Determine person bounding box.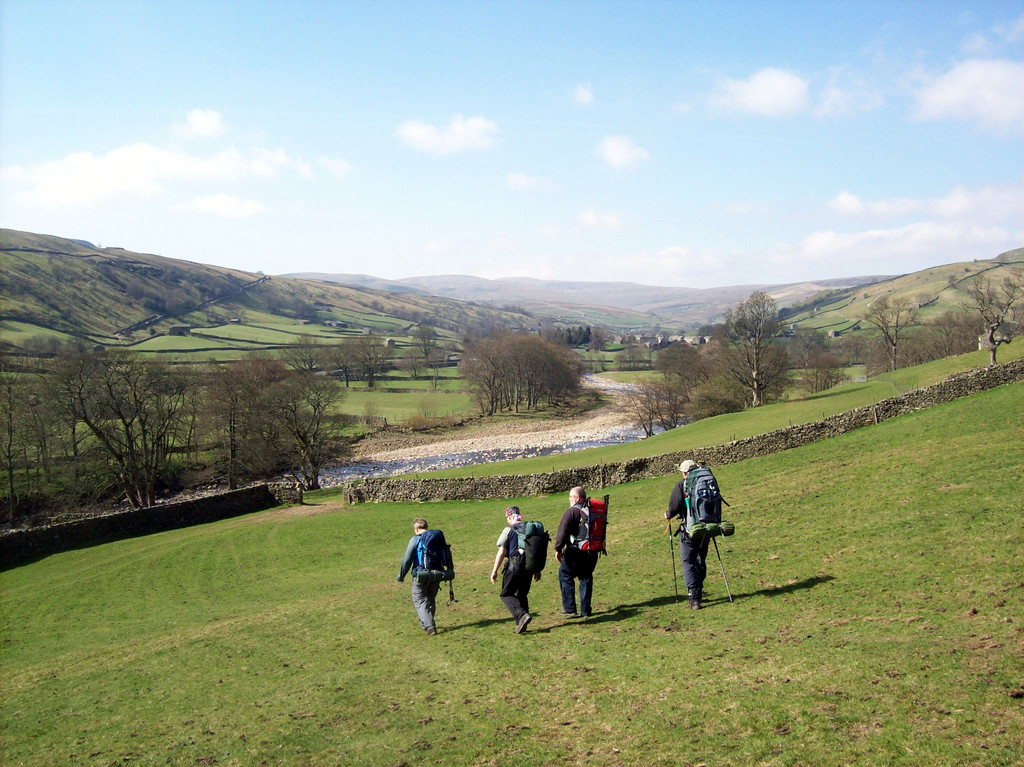
Determined: select_region(550, 482, 611, 622).
